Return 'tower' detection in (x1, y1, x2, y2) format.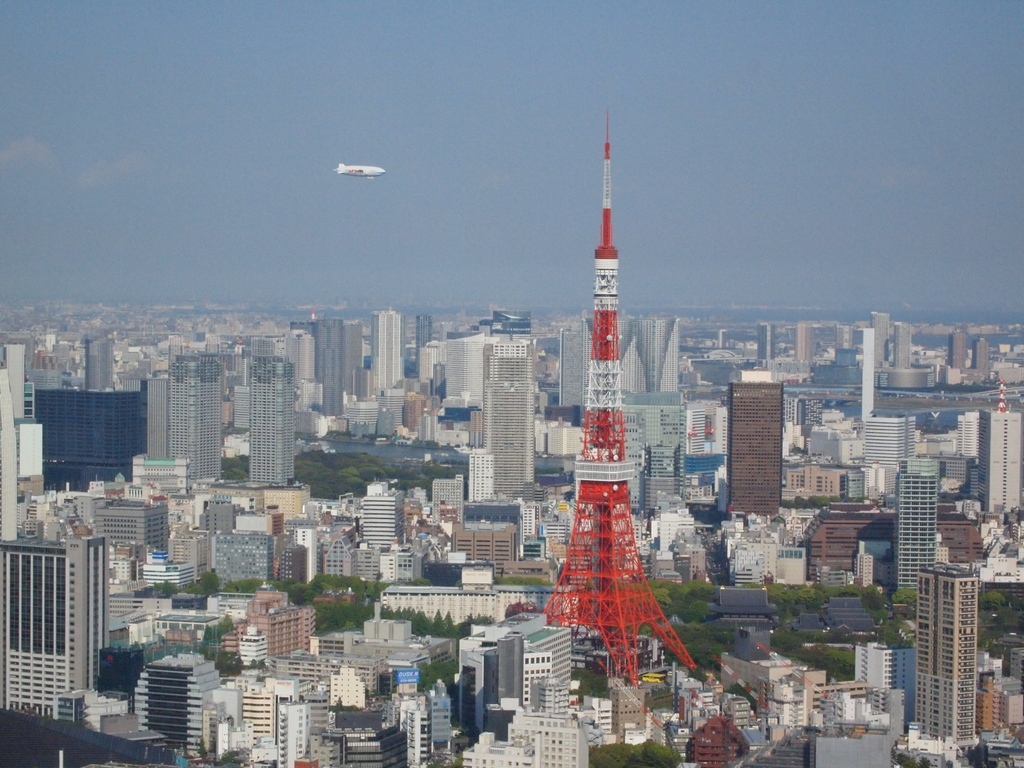
(913, 568, 985, 761).
